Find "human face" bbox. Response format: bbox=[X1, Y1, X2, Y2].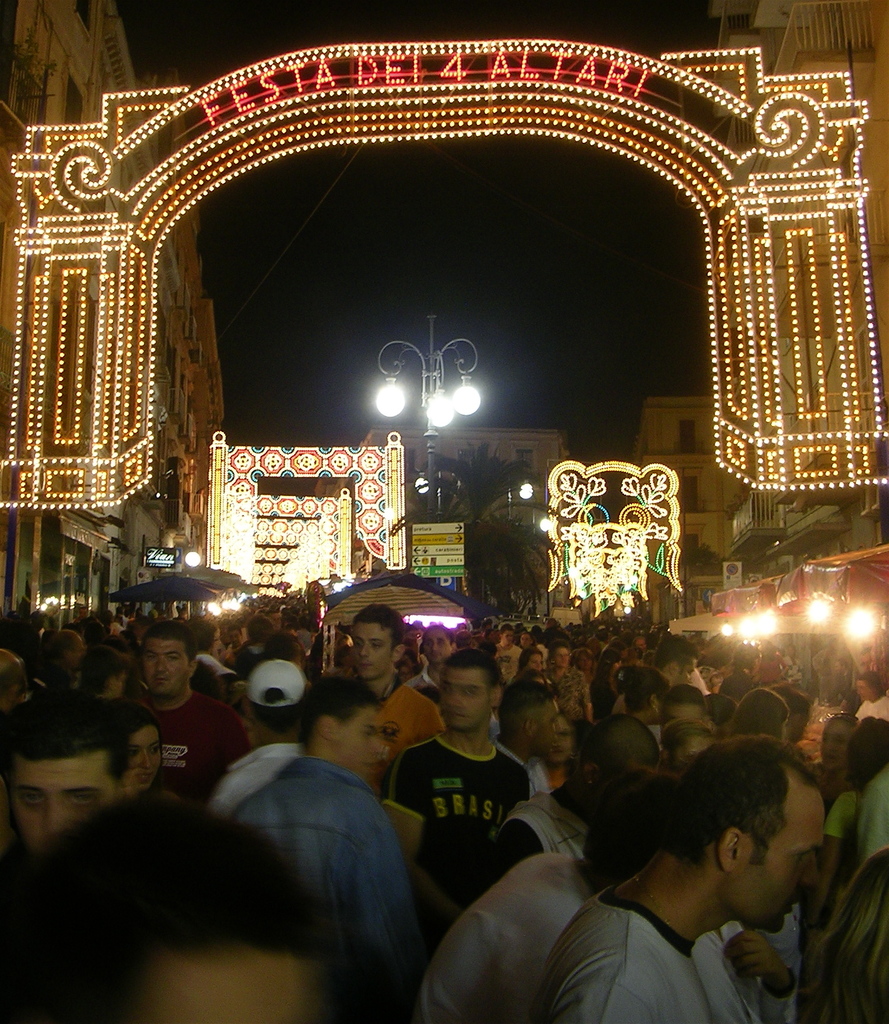
bbox=[138, 638, 186, 703].
